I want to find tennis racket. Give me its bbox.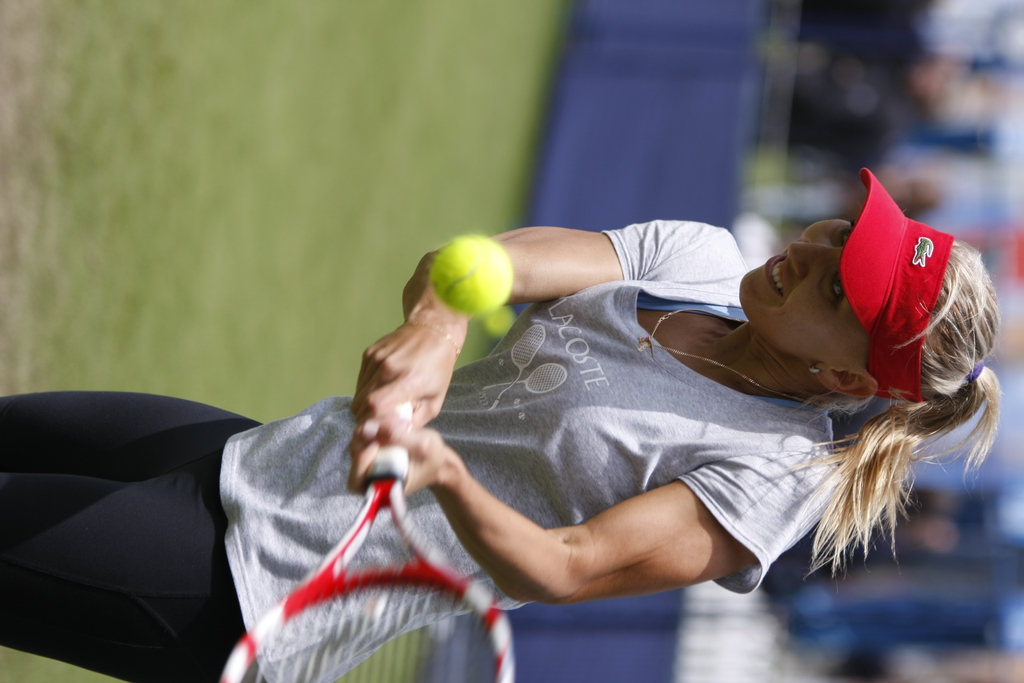
218, 398, 510, 682.
